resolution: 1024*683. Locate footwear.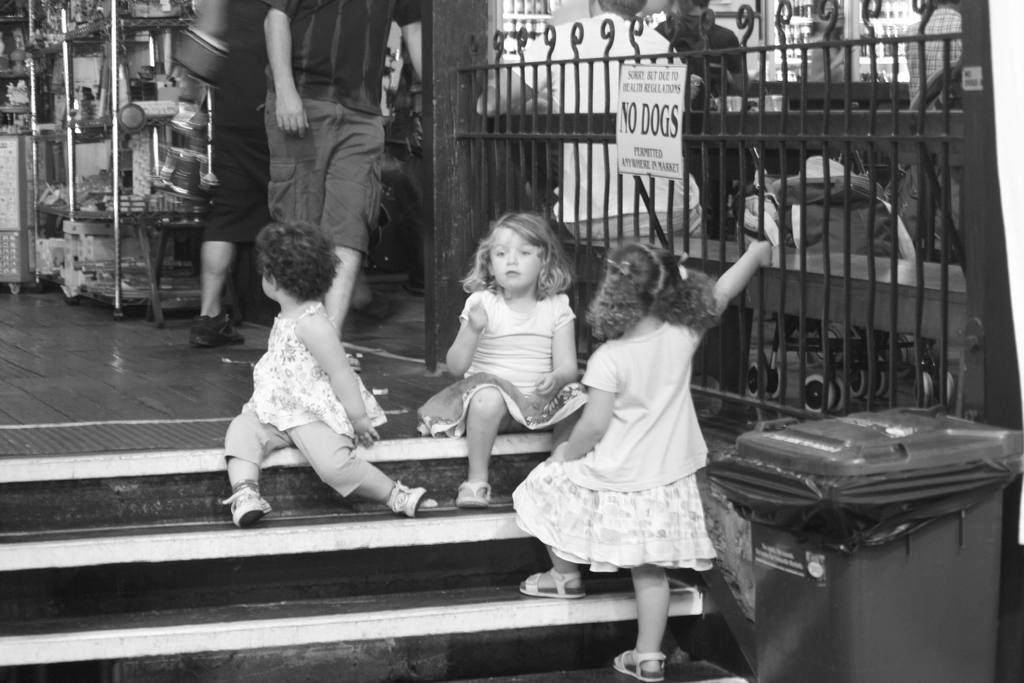
crop(346, 349, 361, 366).
